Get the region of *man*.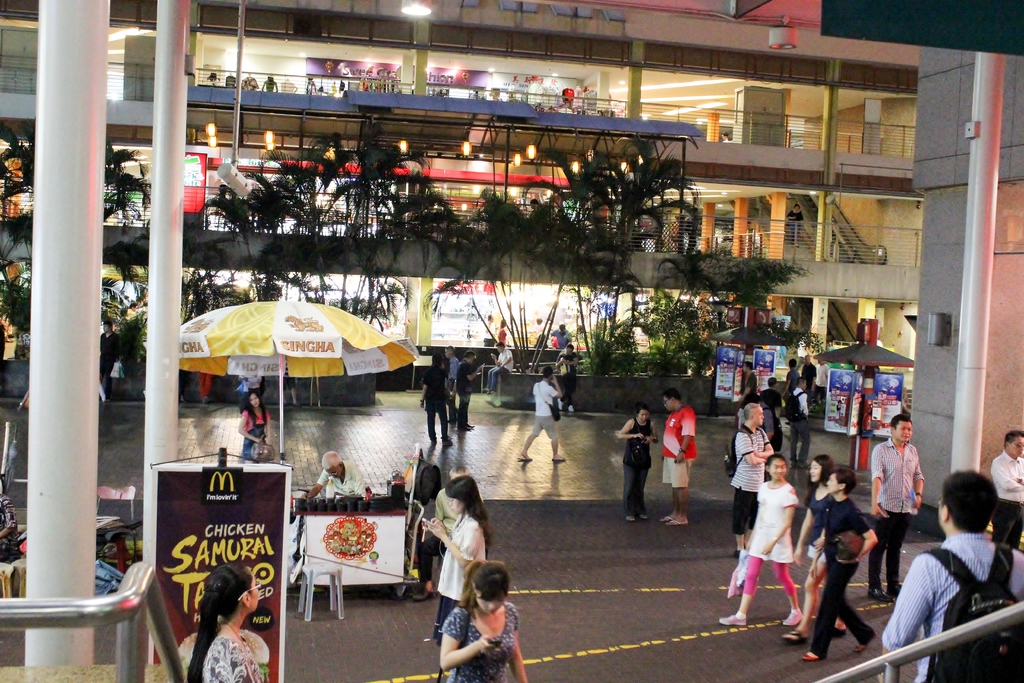
{"left": 485, "top": 343, "right": 514, "bottom": 391}.
